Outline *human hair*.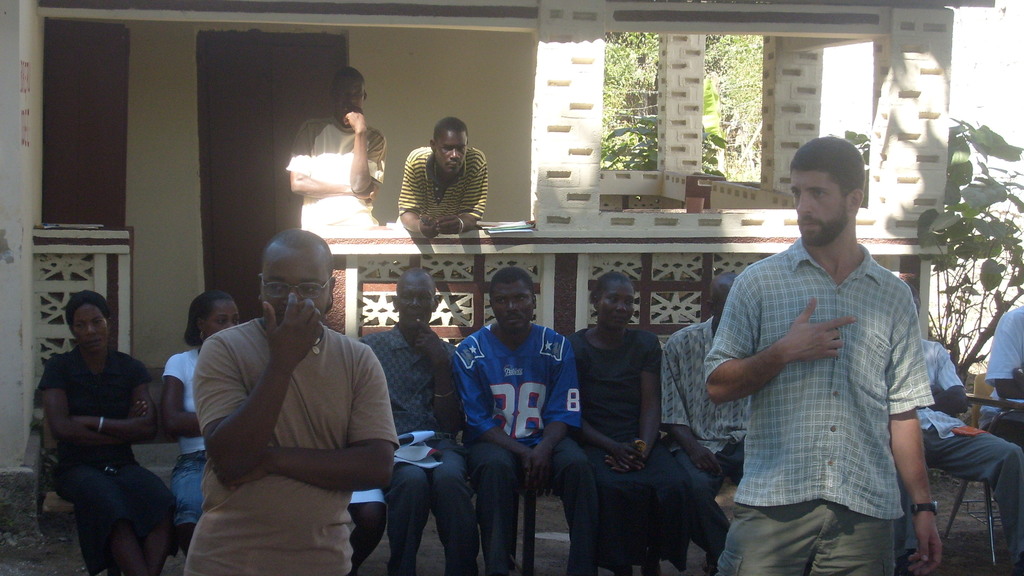
Outline: 790, 134, 867, 195.
